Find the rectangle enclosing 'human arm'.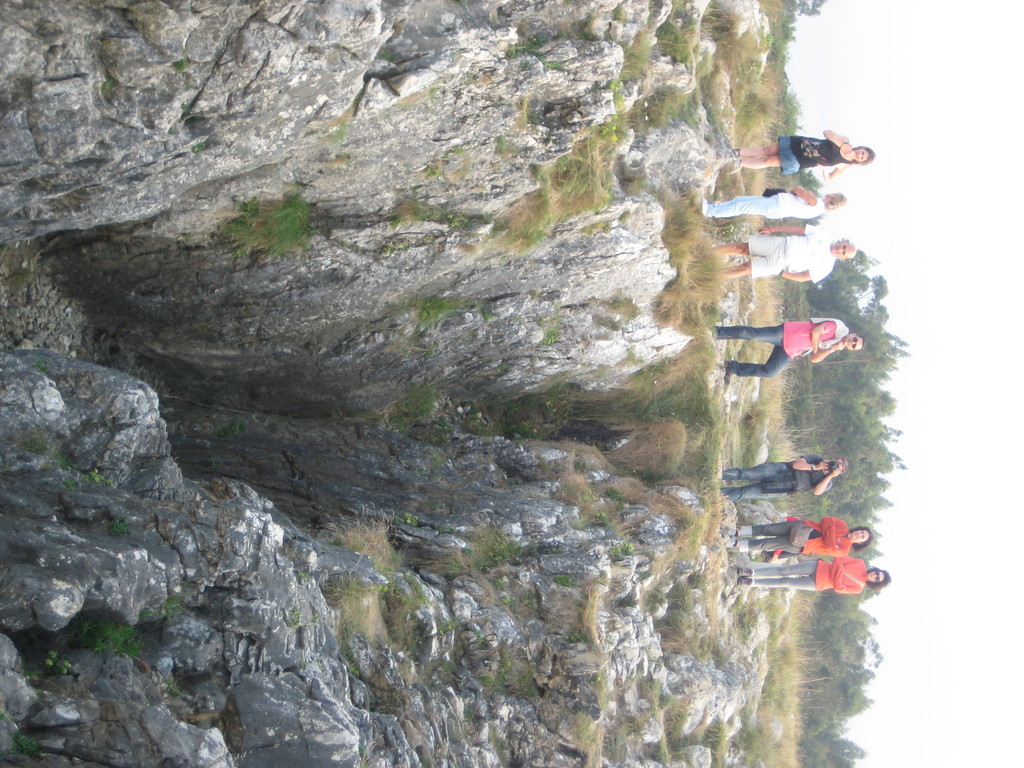
(776,267,833,283).
